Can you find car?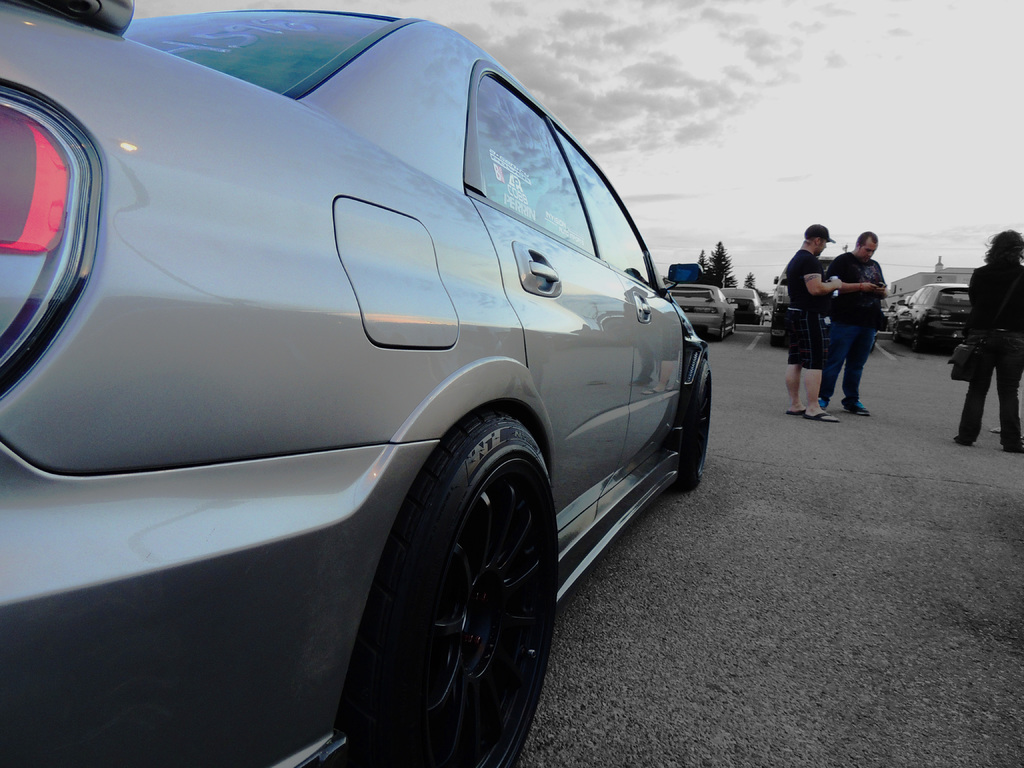
Yes, bounding box: rect(0, 0, 714, 767).
